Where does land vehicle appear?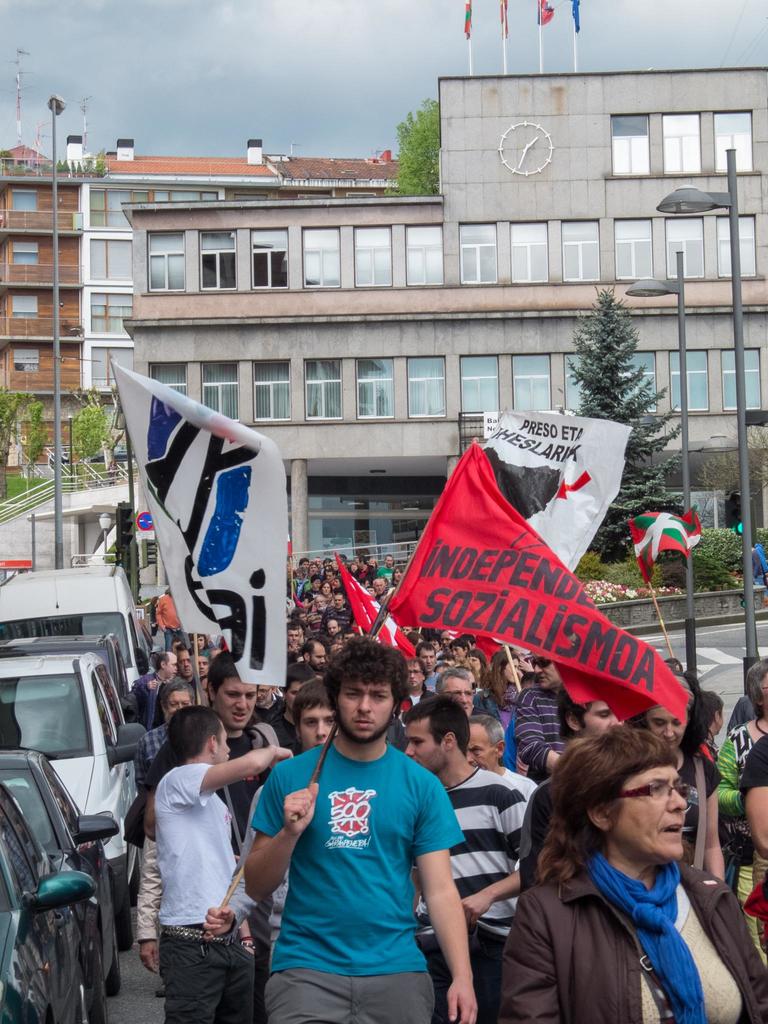
Appears at (x1=3, y1=650, x2=145, y2=947).
